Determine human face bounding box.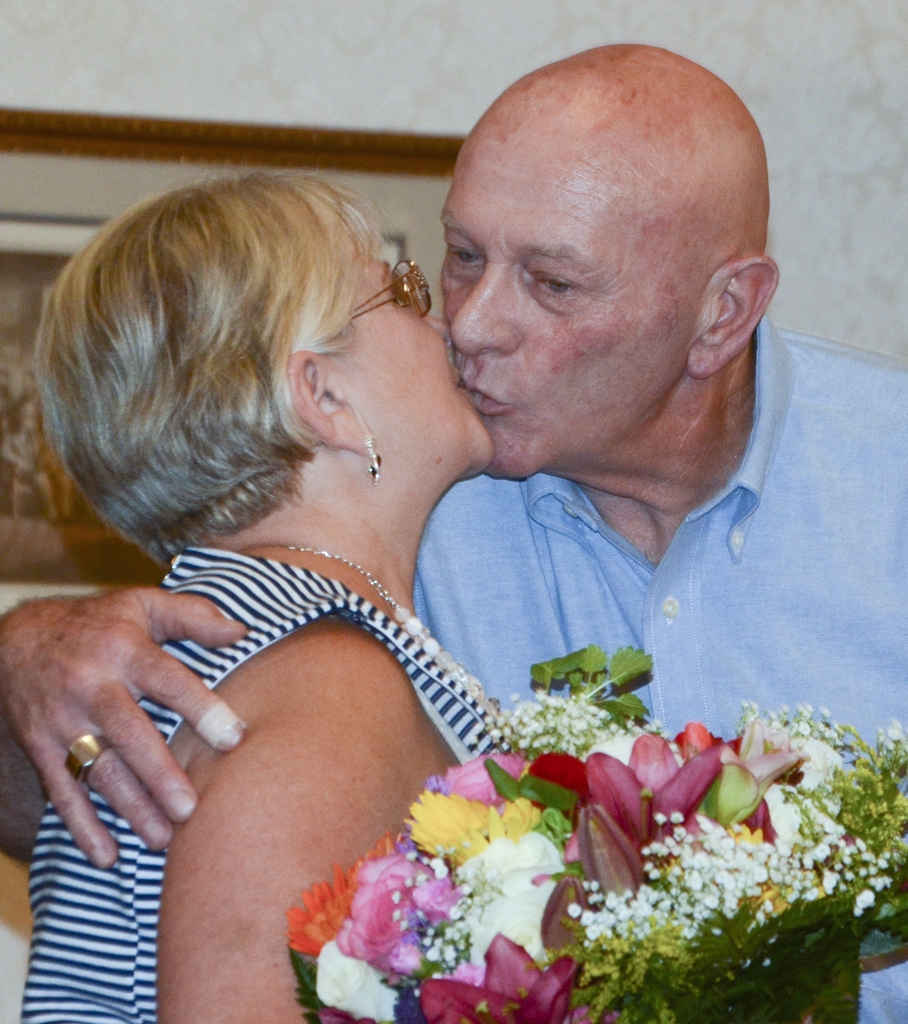
Determined: left=444, top=169, right=683, bottom=481.
